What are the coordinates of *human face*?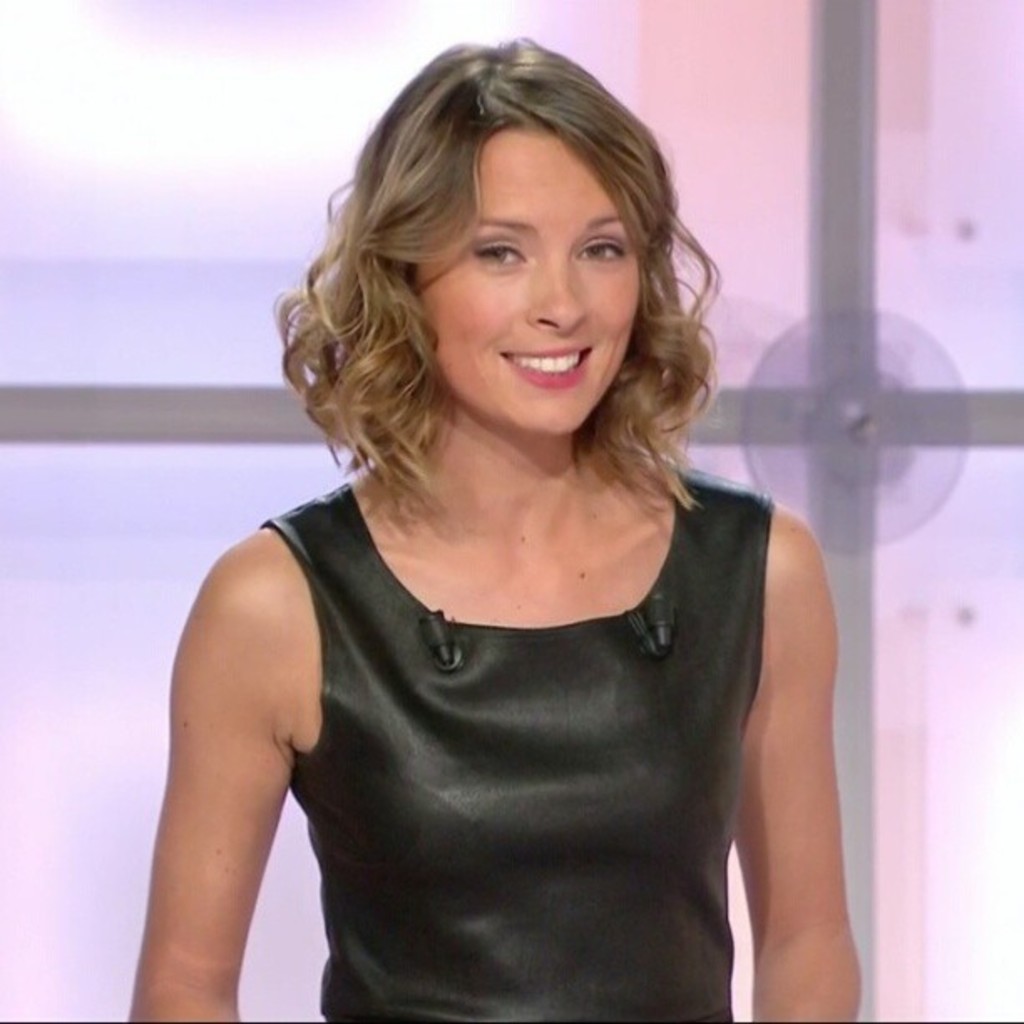
locate(417, 134, 643, 432).
